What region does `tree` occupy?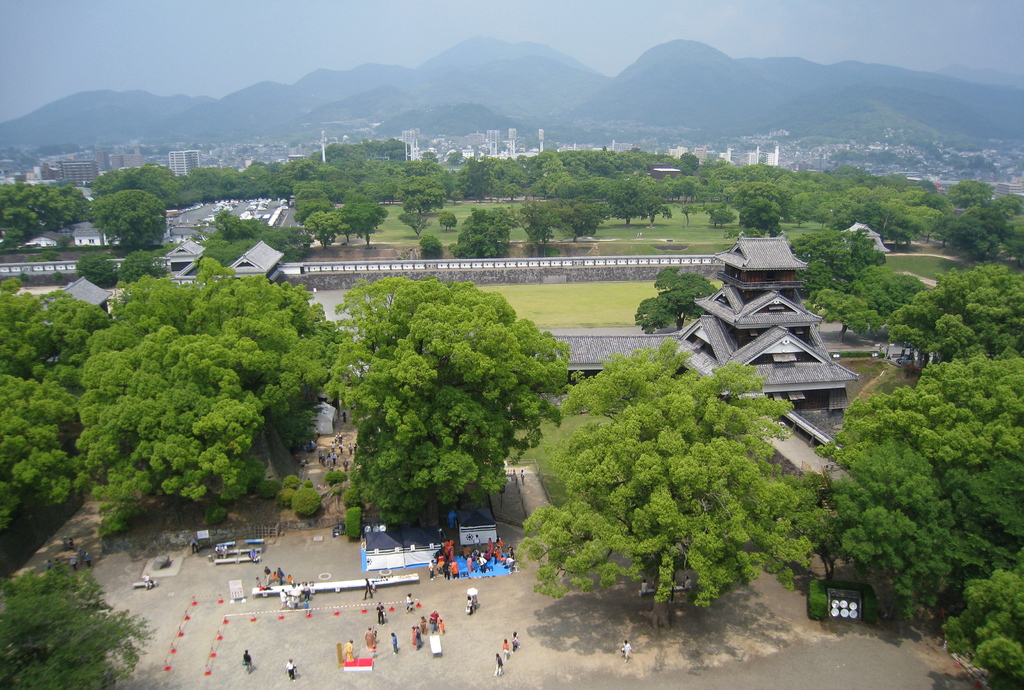
crop(0, 566, 158, 689).
